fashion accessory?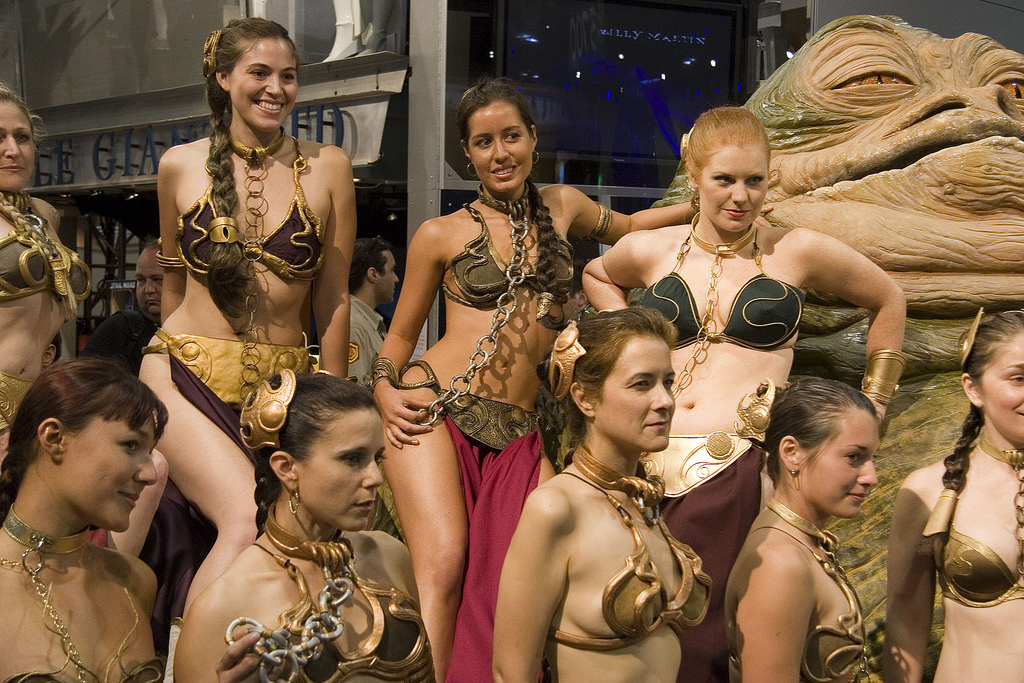
left=678, top=123, right=694, bottom=161
